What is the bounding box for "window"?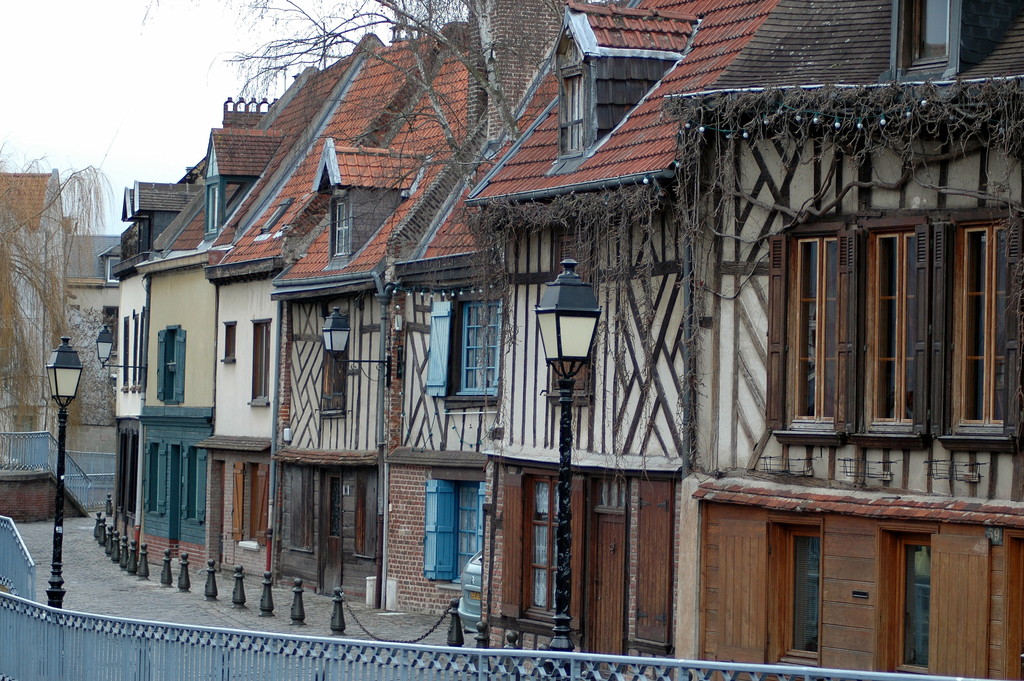
bbox(952, 224, 1016, 444).
